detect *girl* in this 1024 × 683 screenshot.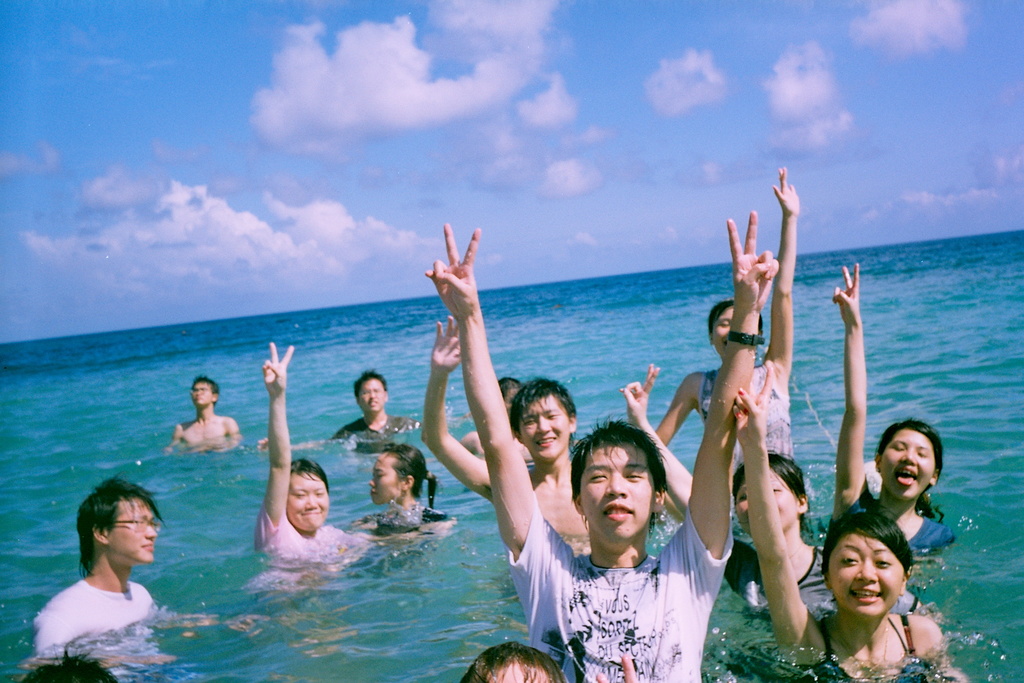
Detection: 832,263,958,561.
